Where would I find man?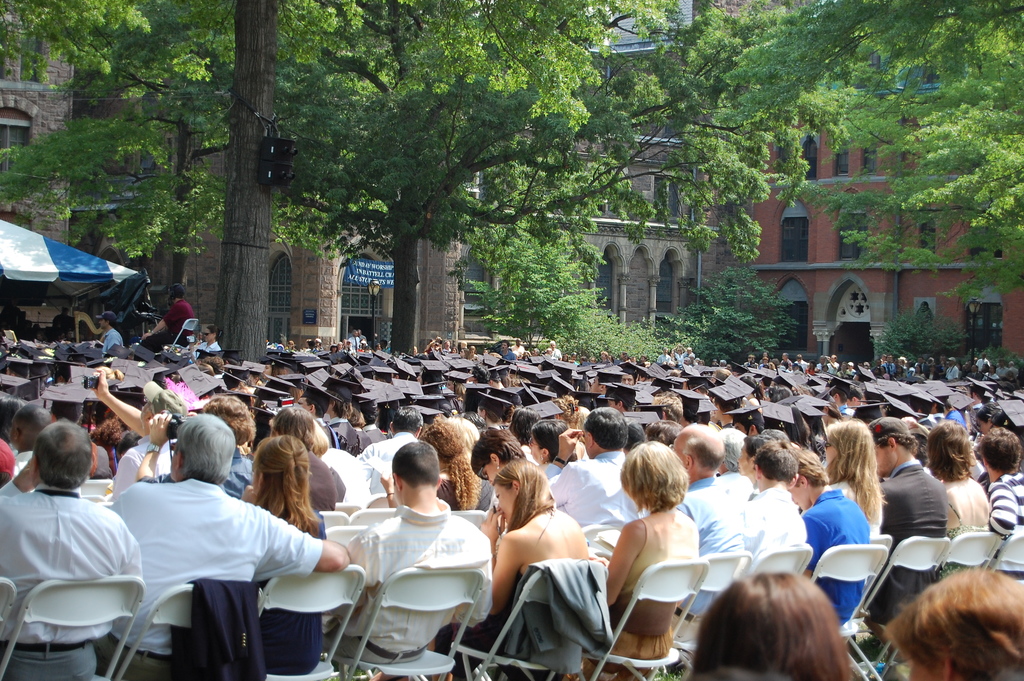
At detection(714, 422, 751, 500).
